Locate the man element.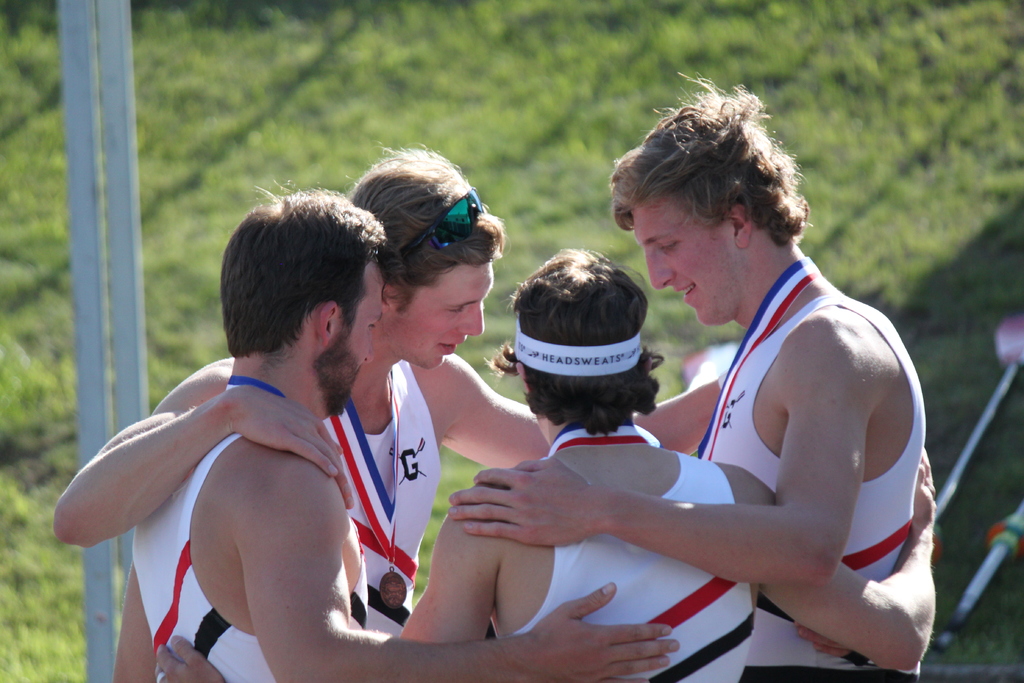
Element bbox: [x1=450, y1=74, x2=924, y2=680].
